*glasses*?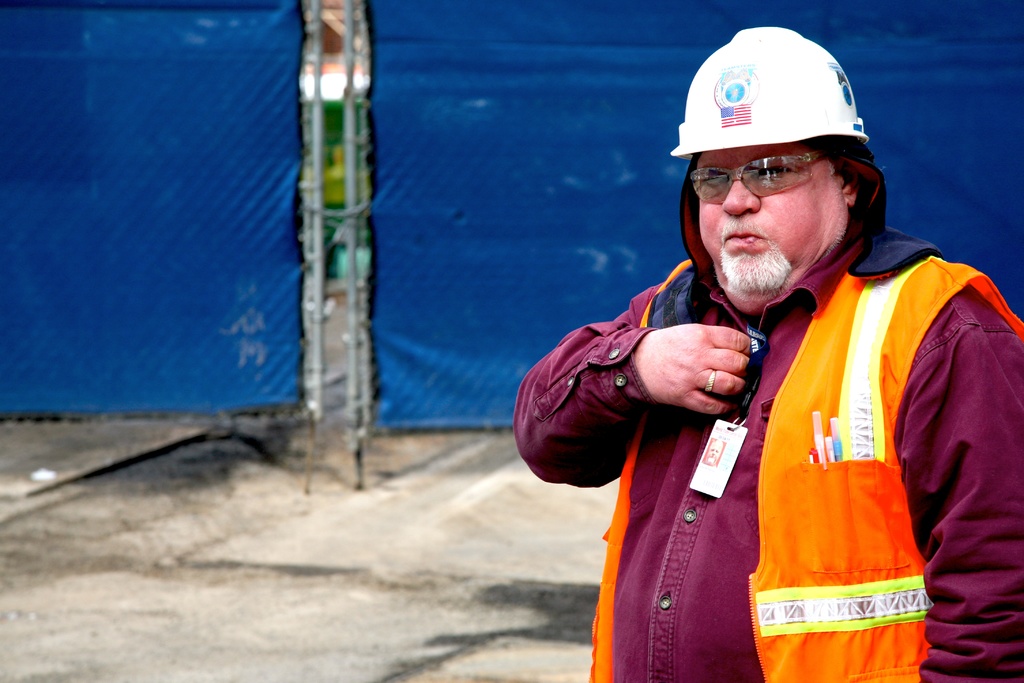
pyautogui.locateOnScreen(702, 144, 863, 190)
